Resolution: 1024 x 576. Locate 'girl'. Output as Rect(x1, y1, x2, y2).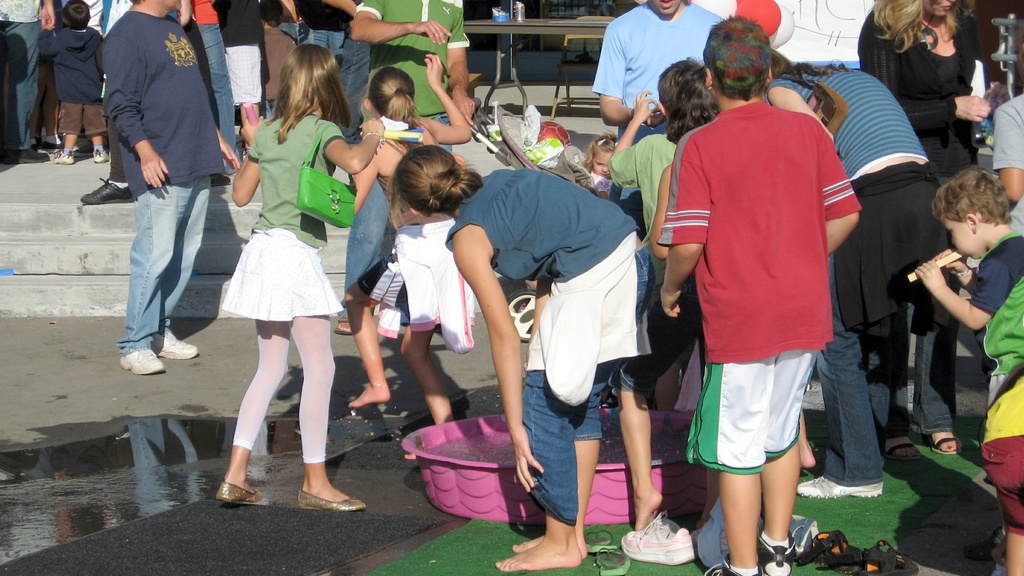
Rect(342, 52, 476, 464).
